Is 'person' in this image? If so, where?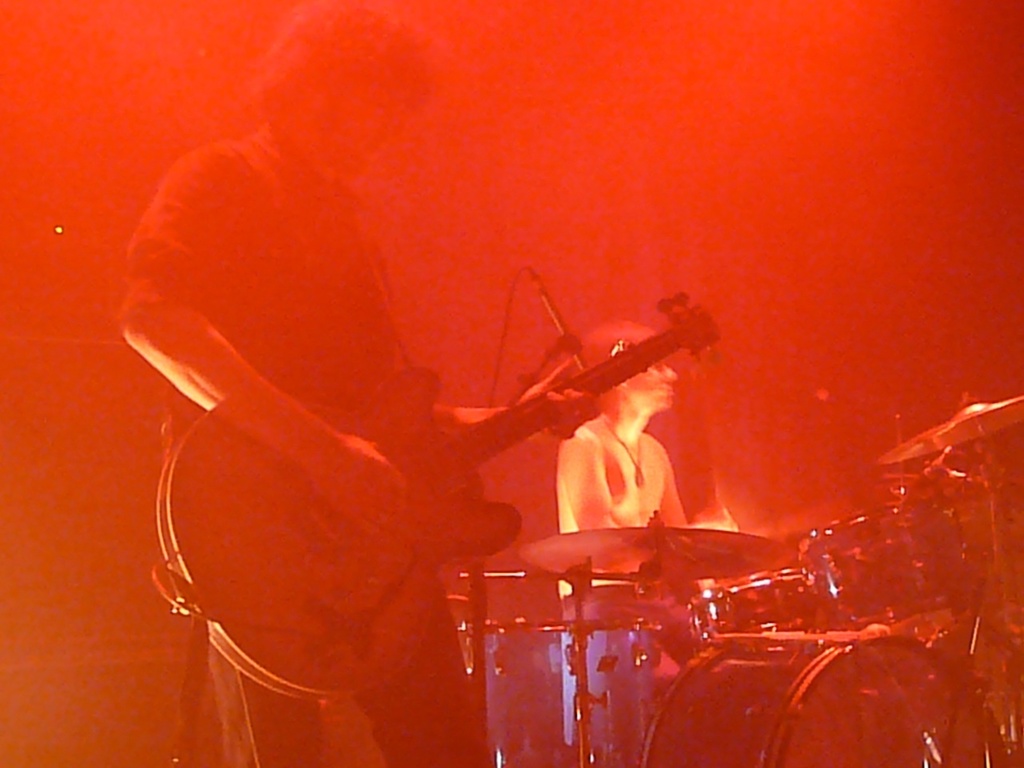
Yes, at <box>119,0,614,757</box>.
